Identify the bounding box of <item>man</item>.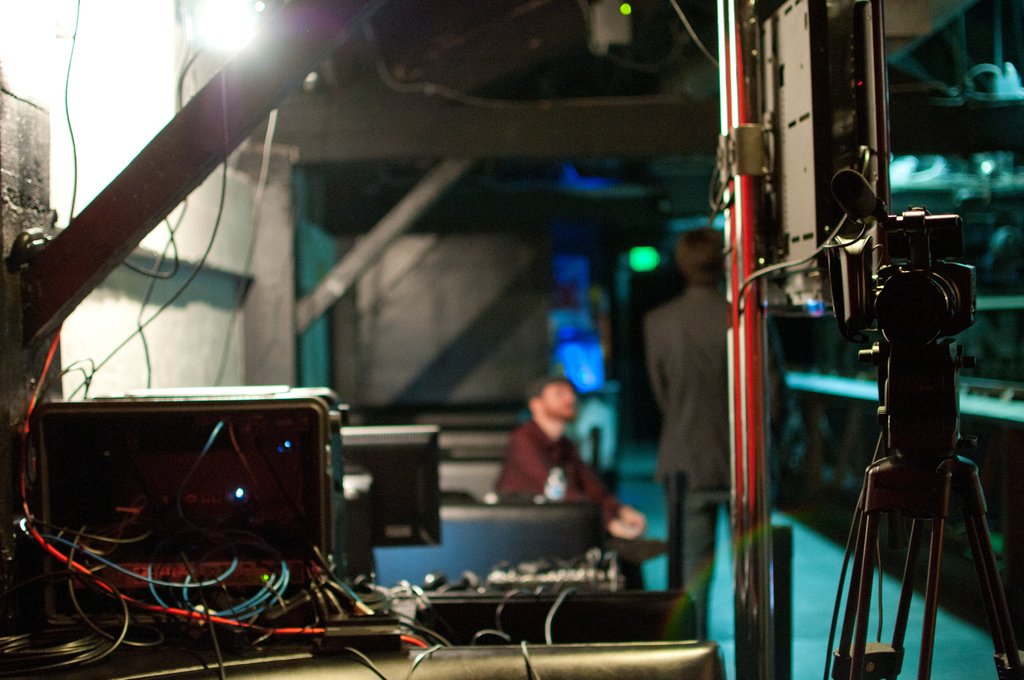
bbox(634, 226, 796, 639).
